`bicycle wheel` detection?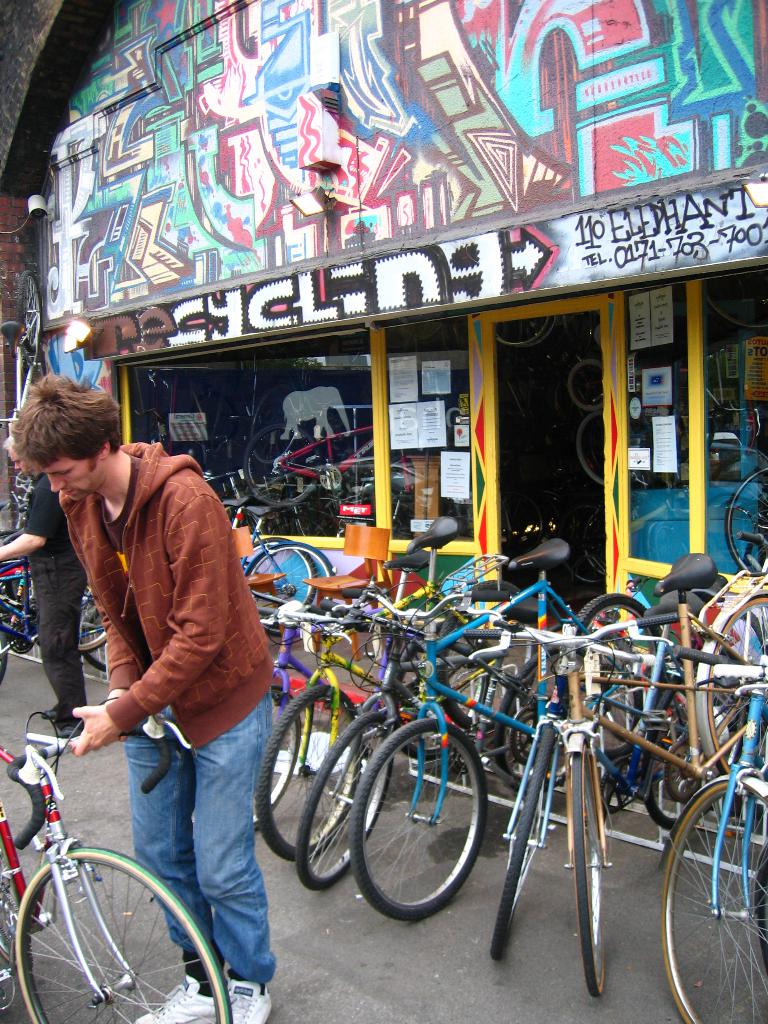
[724, 460, 767, 586]
